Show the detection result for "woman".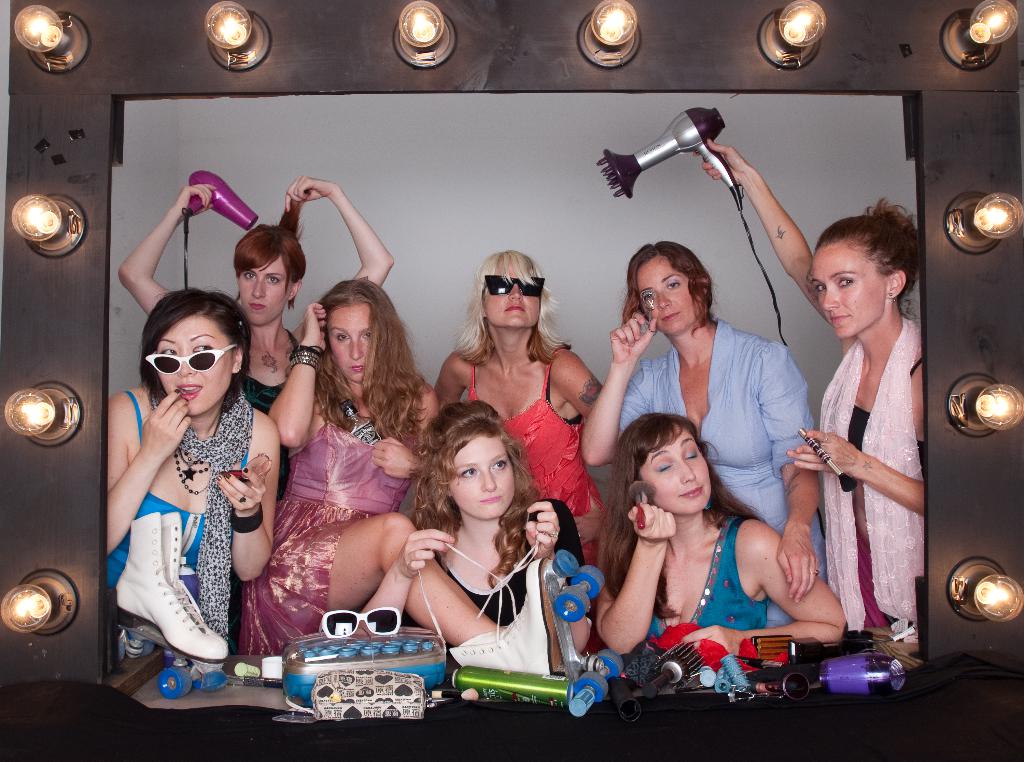
rect(250, 248, 431, 679).
